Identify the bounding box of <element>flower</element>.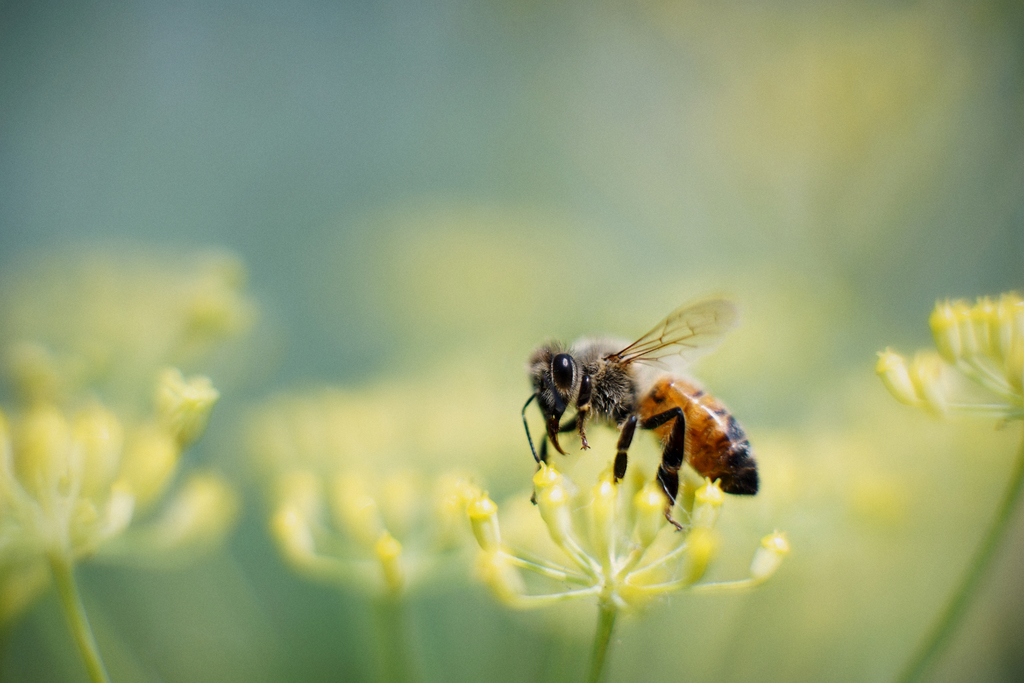
pyautogui.locateOnScreen(194, 162, 921, 658).
